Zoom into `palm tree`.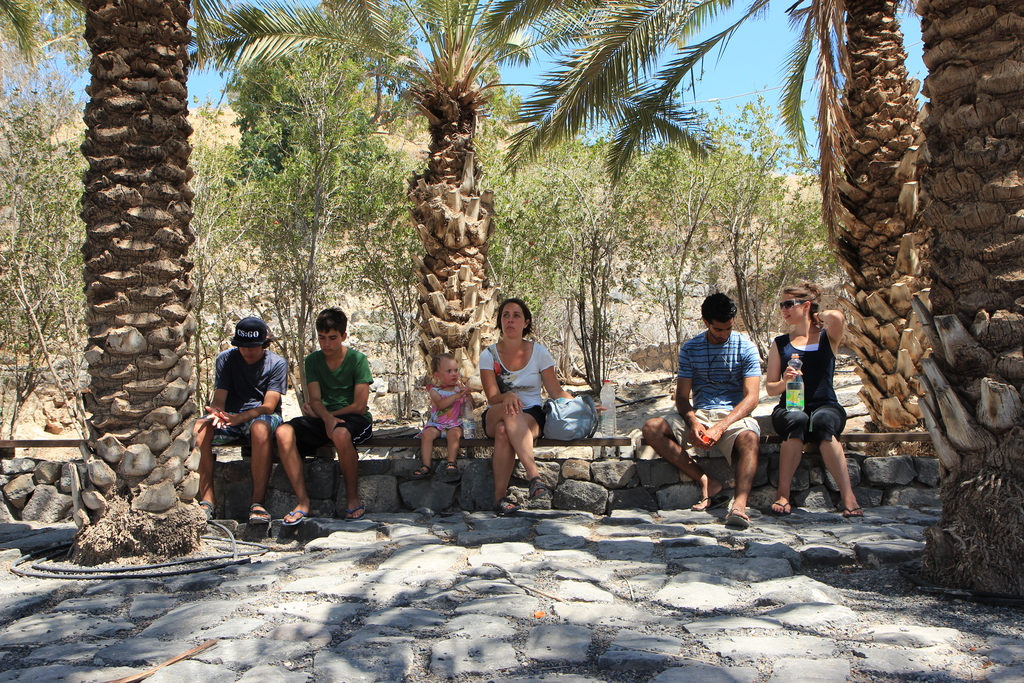
Zoom target: 209/0/716/447.
